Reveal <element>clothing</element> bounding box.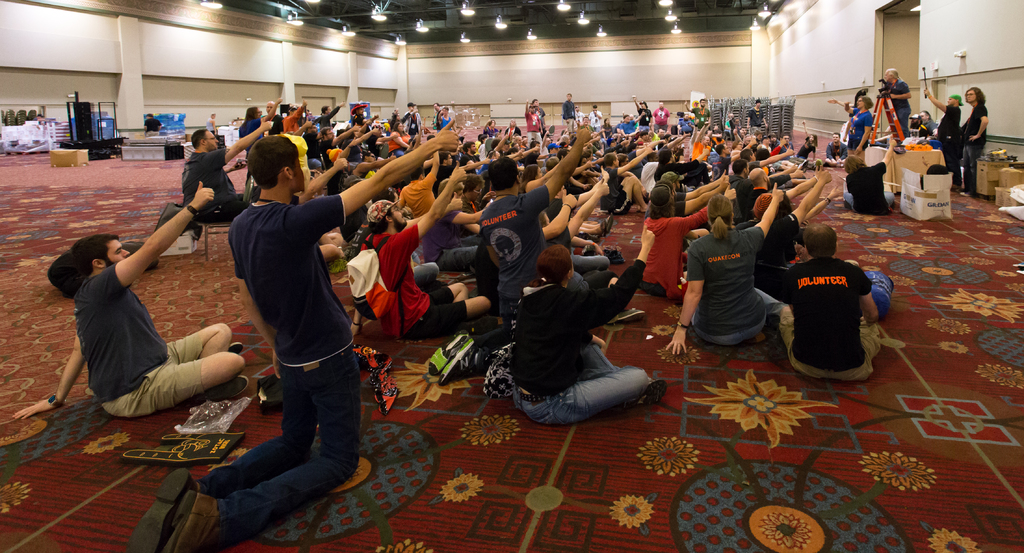
Revealed: <box>838,161,894,213</box>.
